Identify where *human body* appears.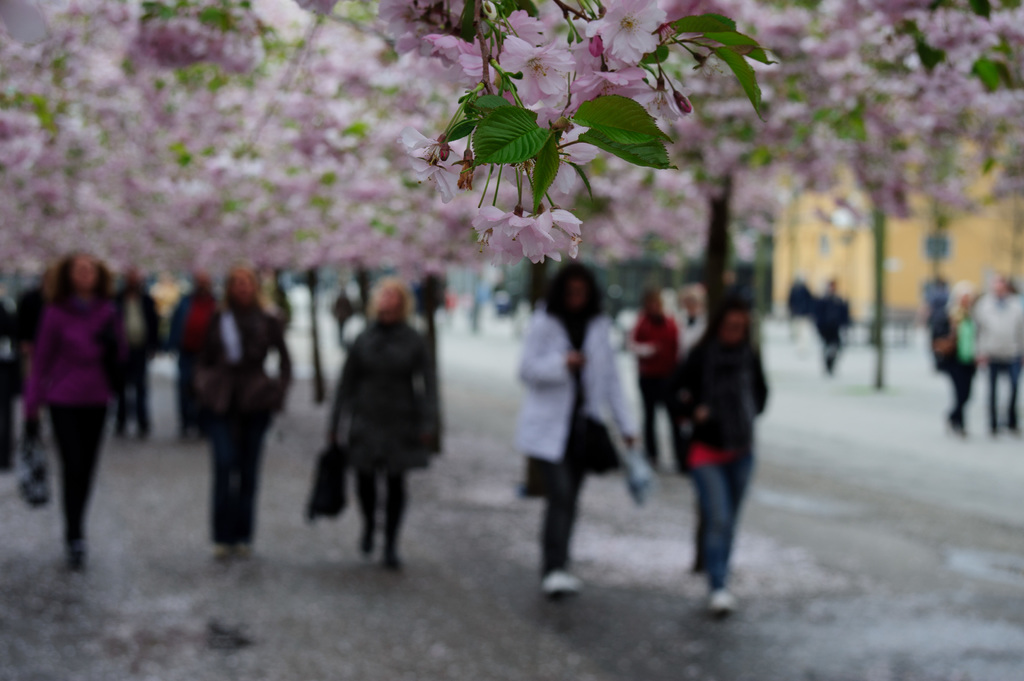
Appears at Rect(317, 283, 431, 588).
